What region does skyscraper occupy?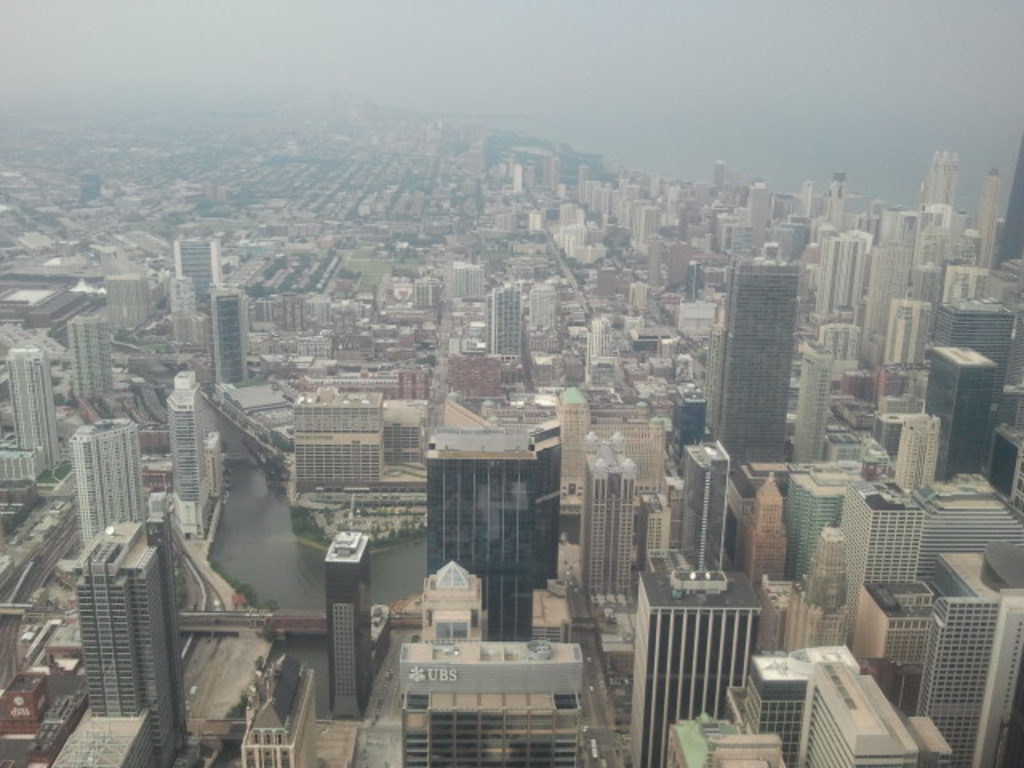
632 557 741 766.
